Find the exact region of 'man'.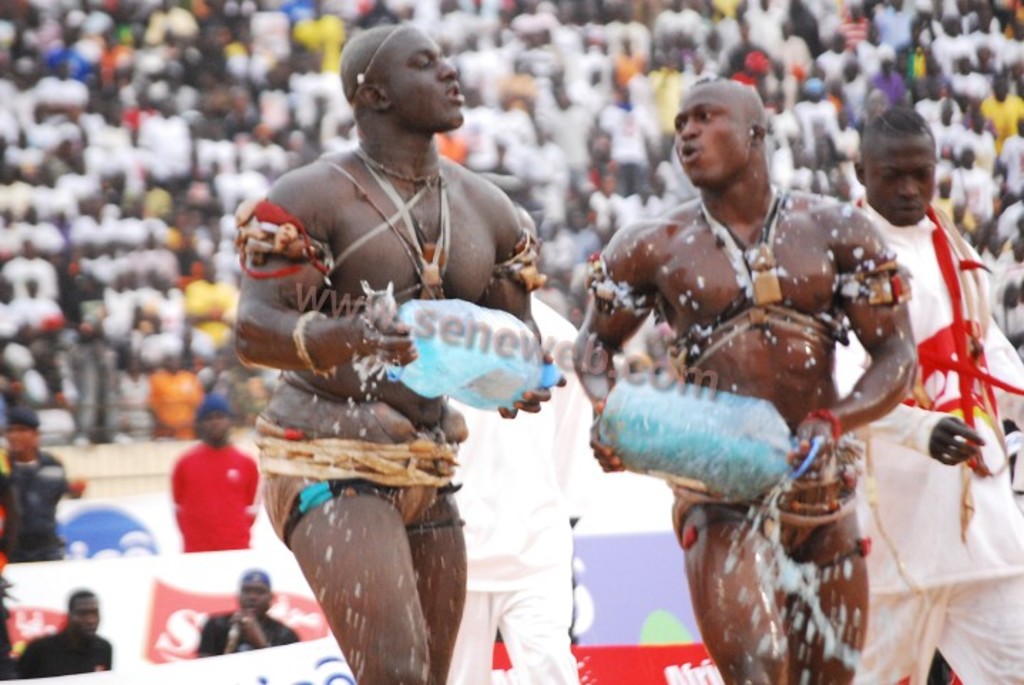
Exact region: l=0, t=582, r=111, b=674.
